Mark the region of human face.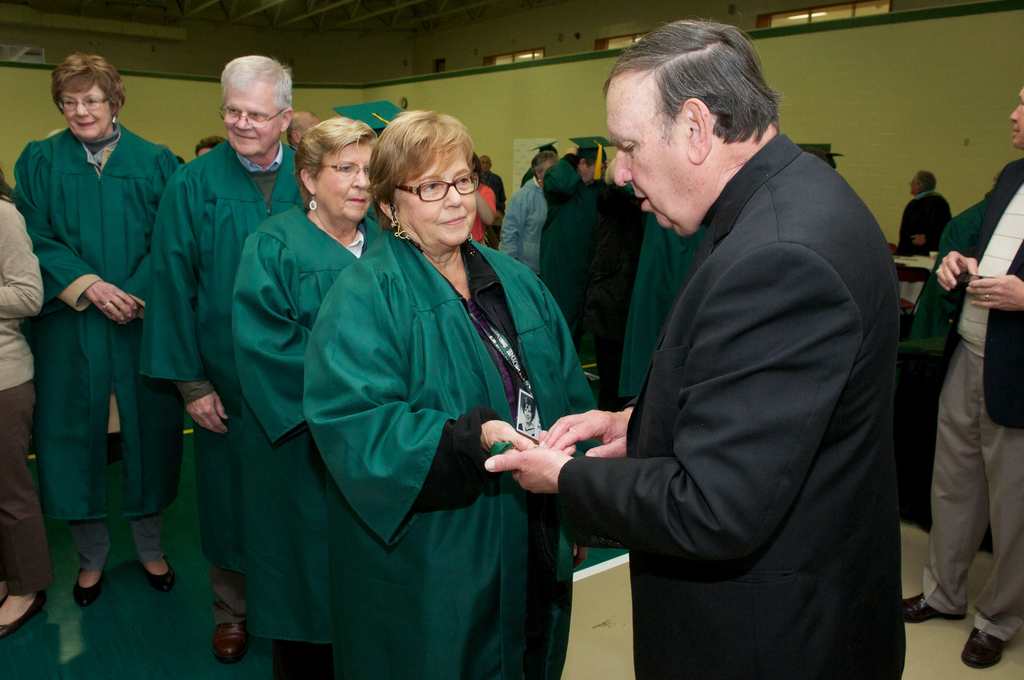
Region: bbox=(404, 147, 481, 256).
